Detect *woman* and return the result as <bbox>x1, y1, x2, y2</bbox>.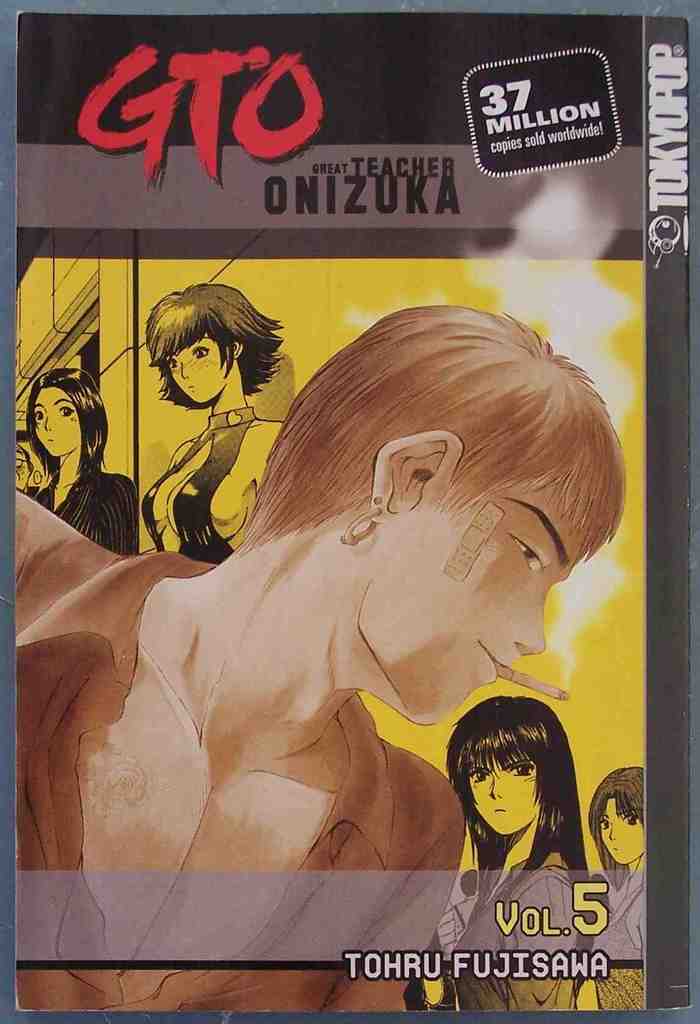
<bbox>575, 764, 645, 1019</bbox>.
